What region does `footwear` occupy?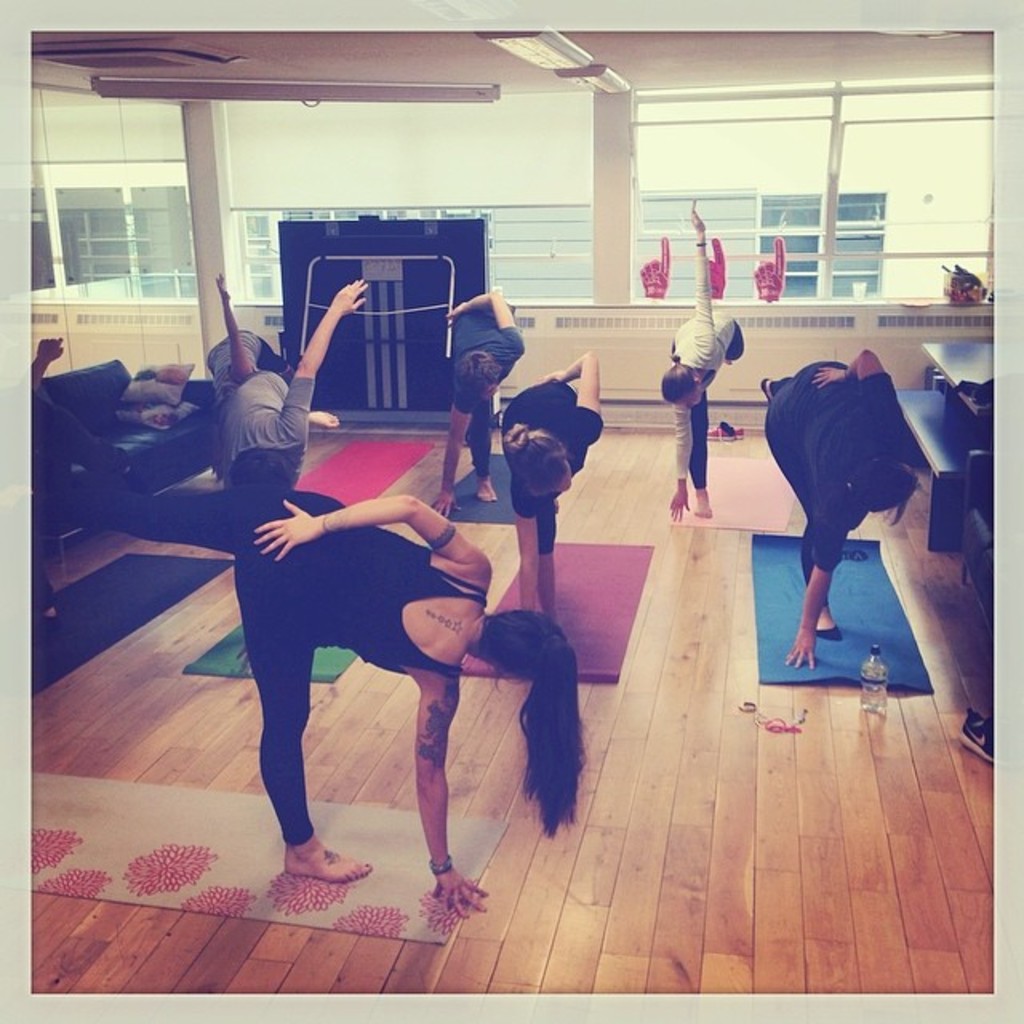
x1=960 y1=707 x2=1003 y2=768.
